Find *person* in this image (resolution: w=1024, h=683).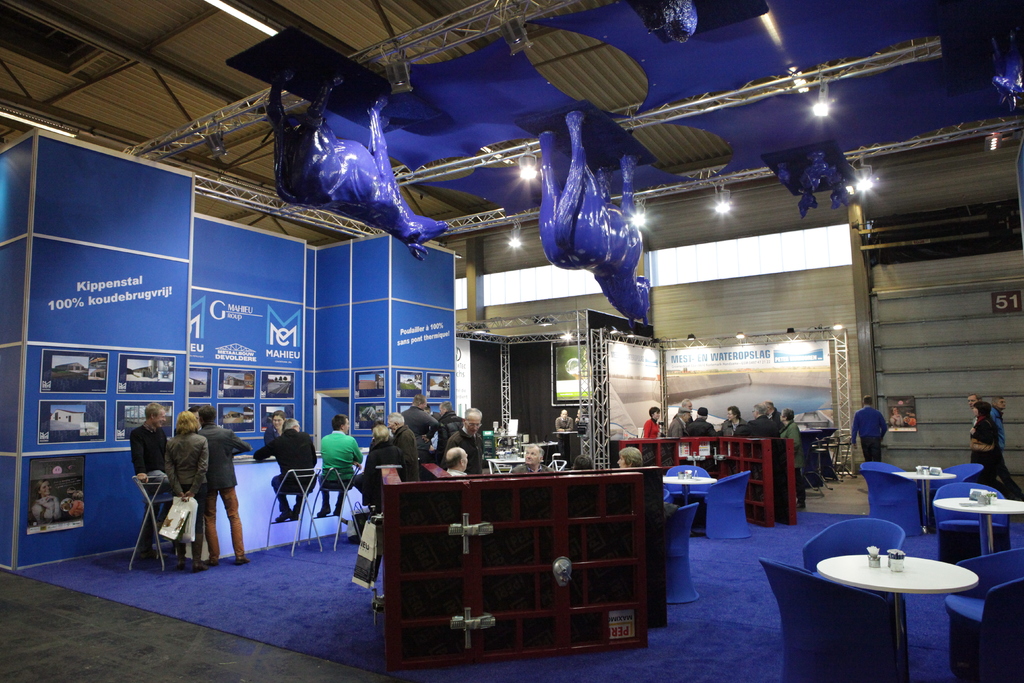
[445, 403, 489, 474].
